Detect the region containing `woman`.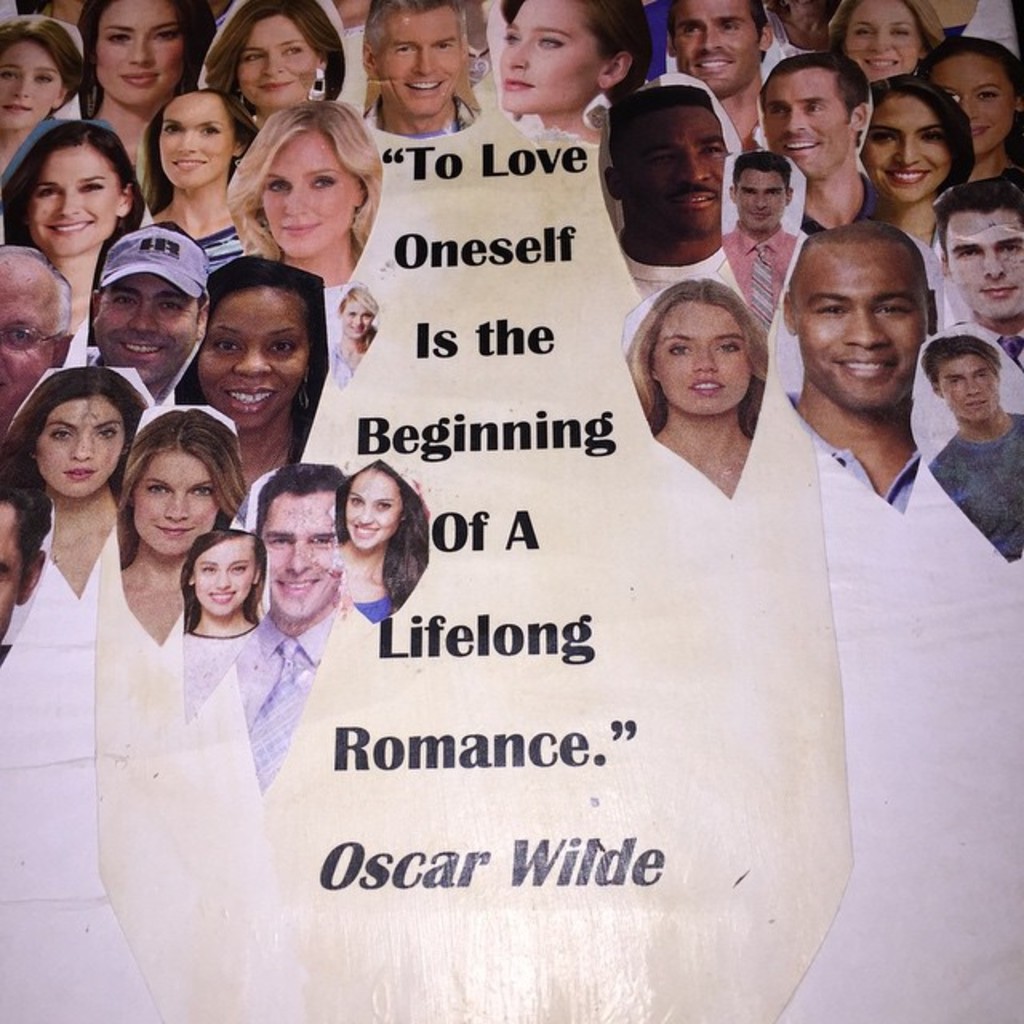
<bbox>0, 14, 80, 173</bbox>.
